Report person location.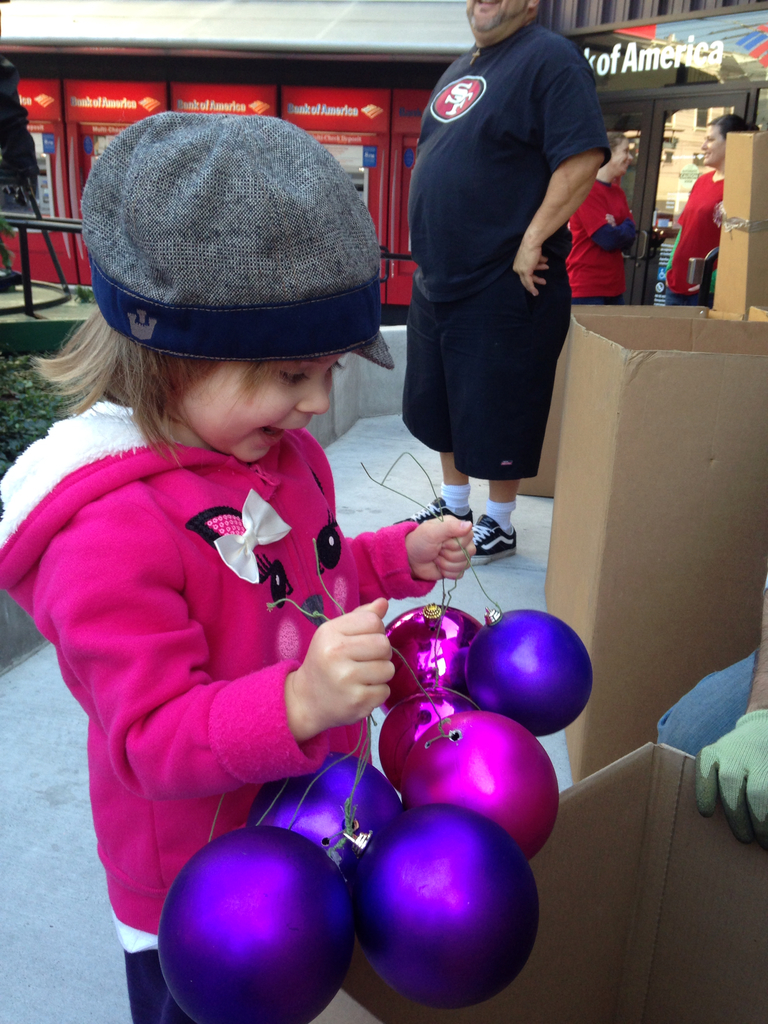
Report: 664/113/761/300.
